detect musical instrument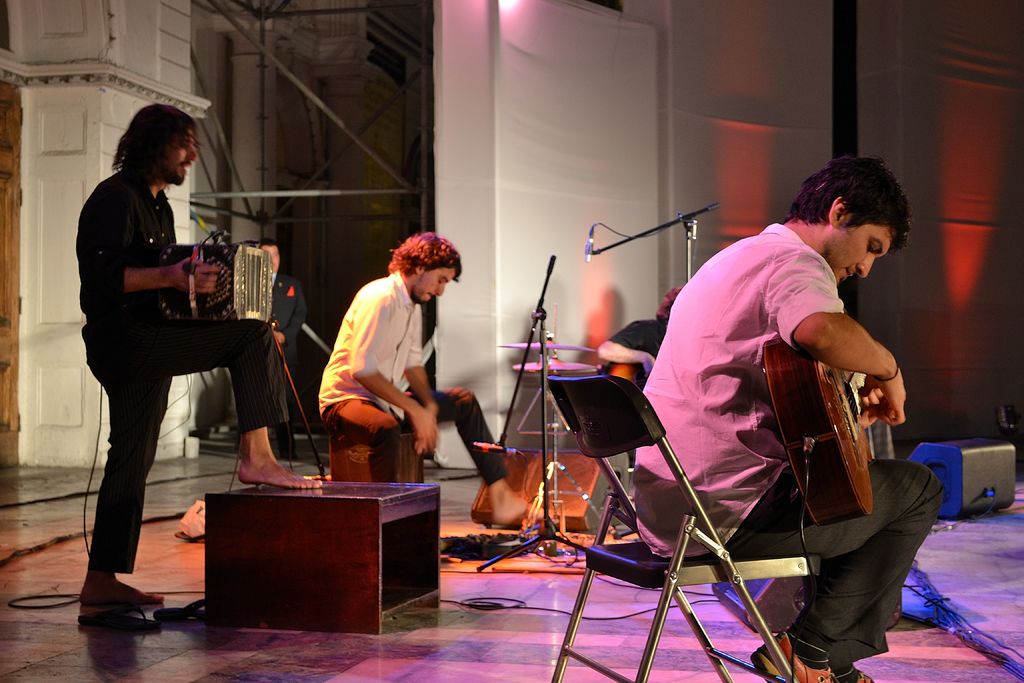
bbox=[494, 335, 598, 357]
